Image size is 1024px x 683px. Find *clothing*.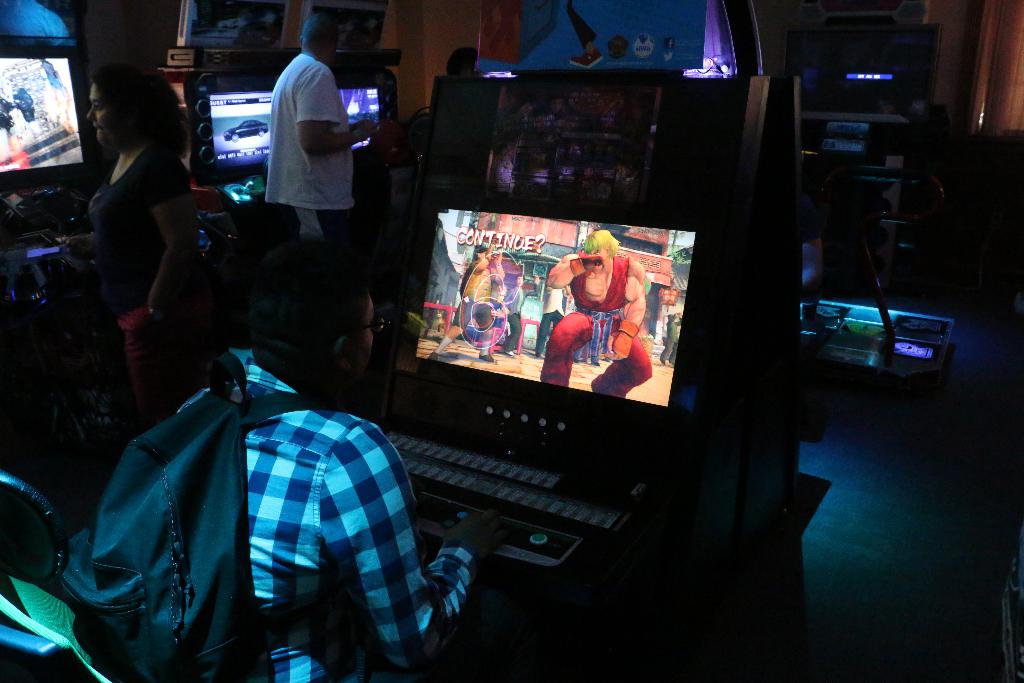
bbox=[523, 237, 659, 404].
